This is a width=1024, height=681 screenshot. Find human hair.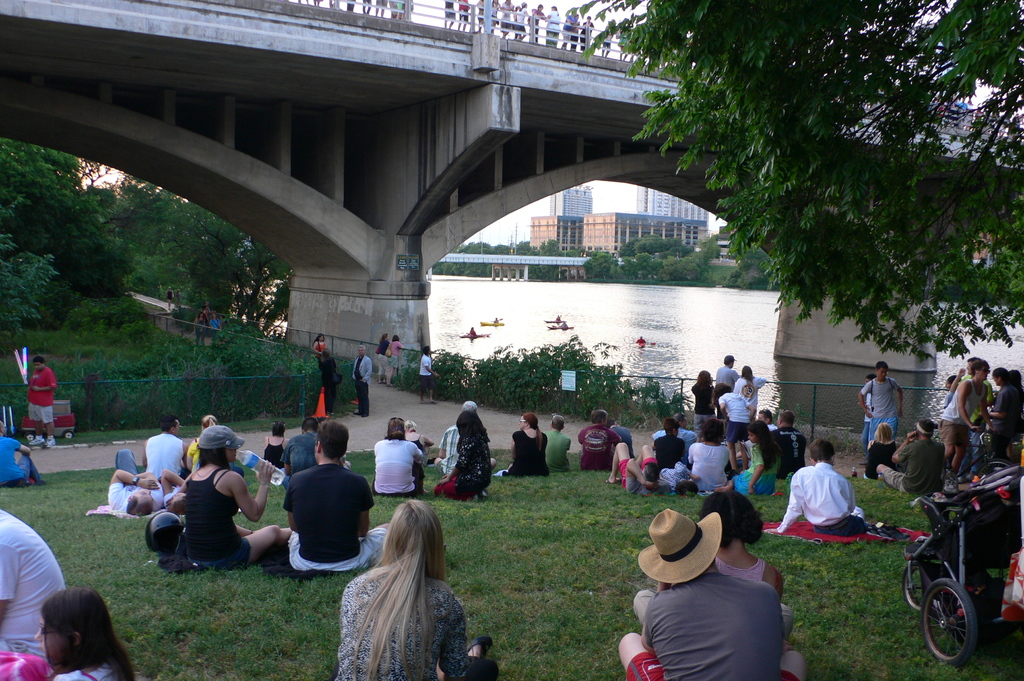
Bounding box: x1=38, y1=584, x2=131, y2=680.
